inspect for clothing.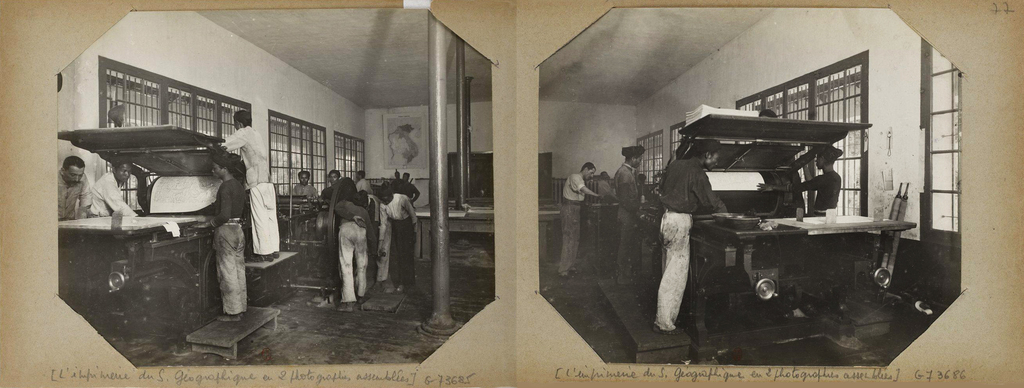
Inspection: (333, 195, 371, 299).
